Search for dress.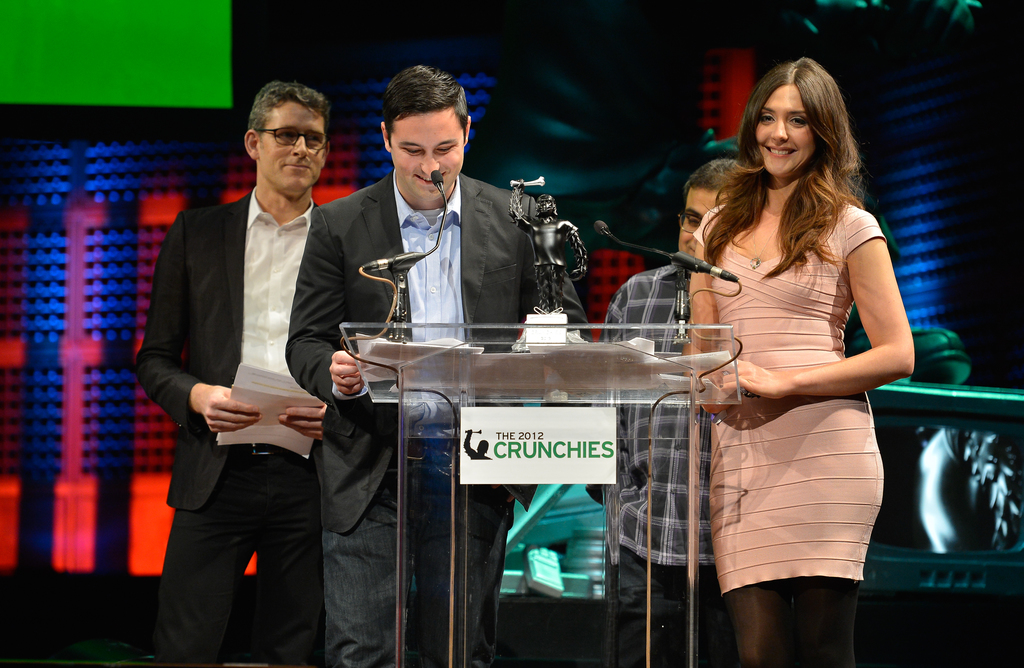
Found at bbox=[696, 208, 890, 585].
